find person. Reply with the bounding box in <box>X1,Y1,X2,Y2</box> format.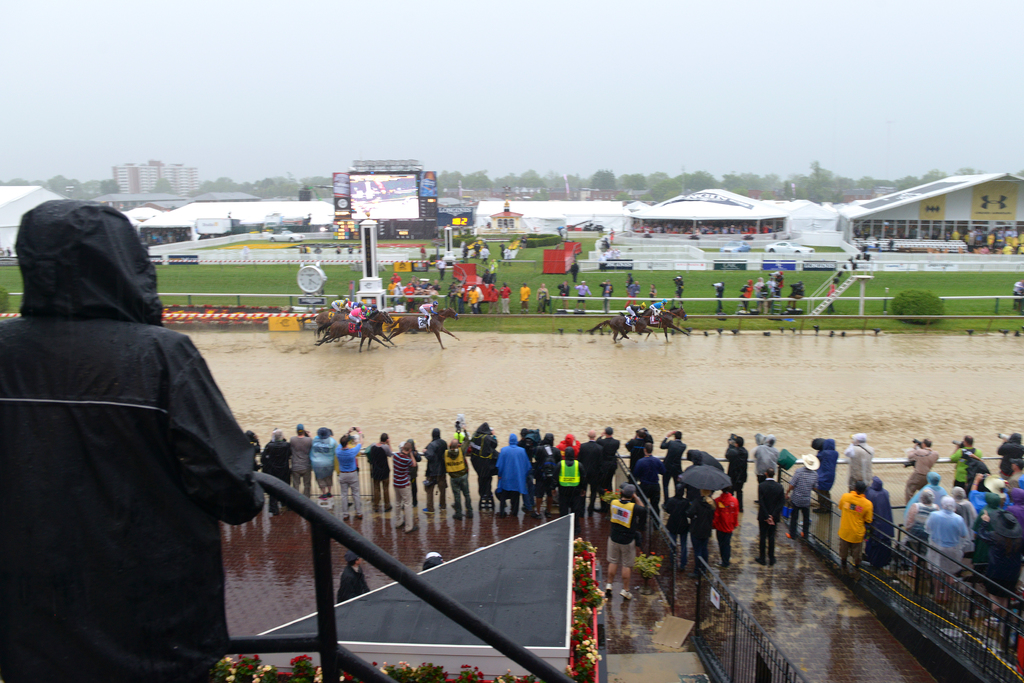
<box>924,491,969,587</box>.
